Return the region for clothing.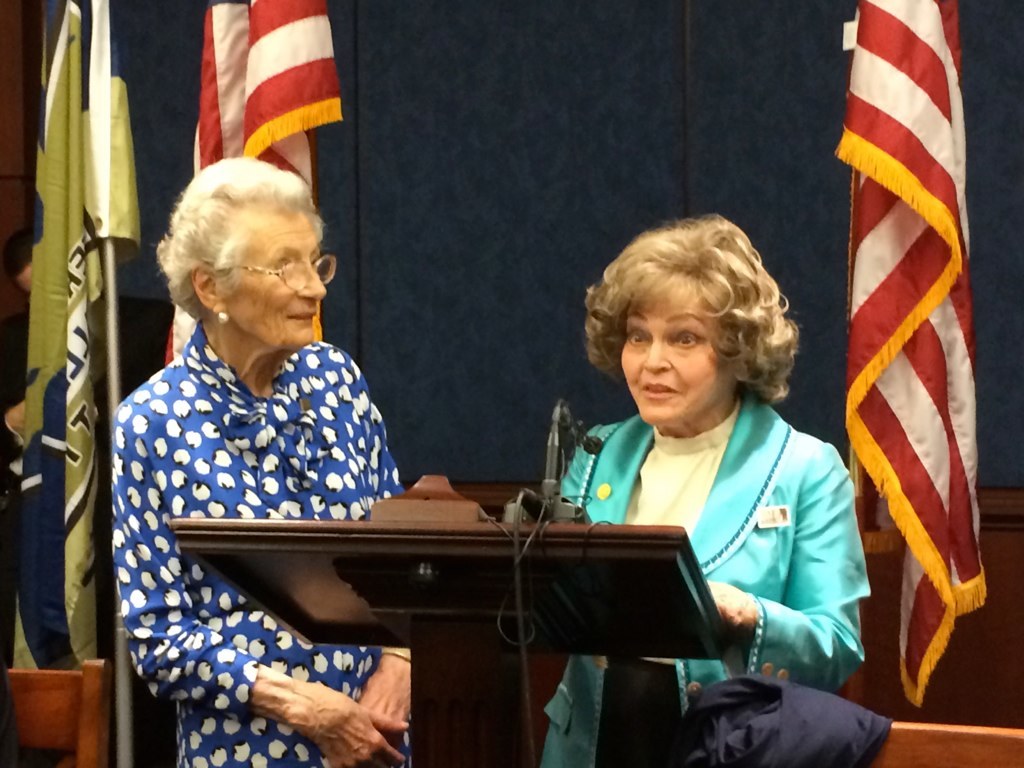
left=539, top=418, right=872, bottom=767.
